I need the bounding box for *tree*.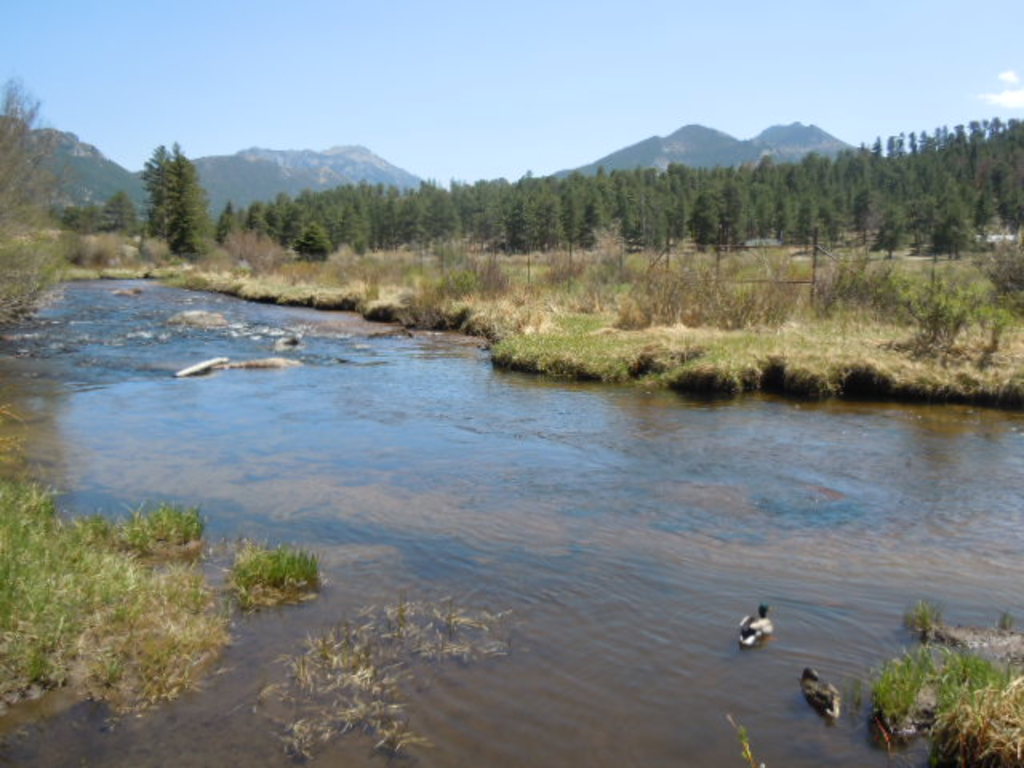
Here it is: (3,72,86,320).
